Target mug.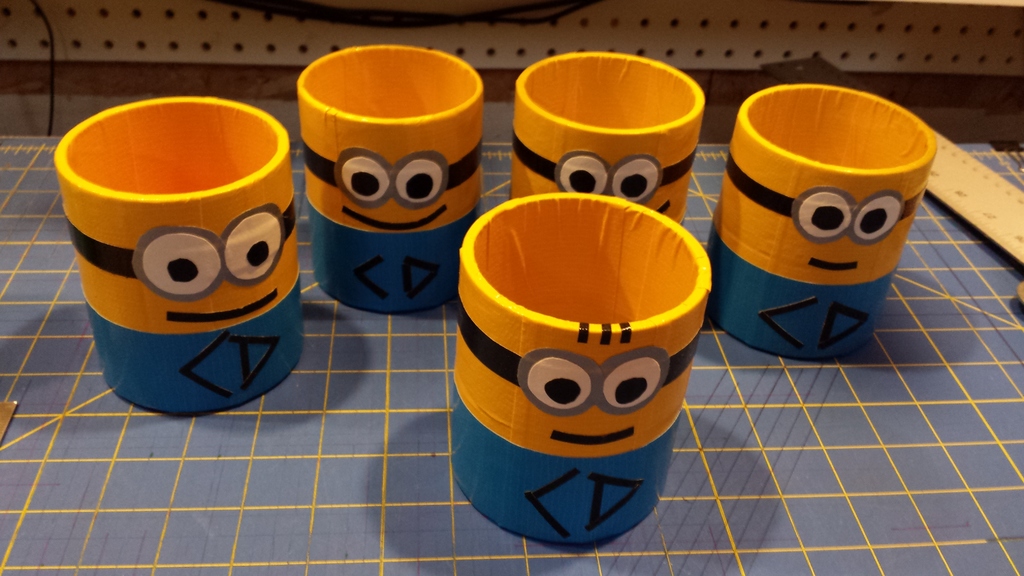
Target region: box=[52, 95, 304, 416].
